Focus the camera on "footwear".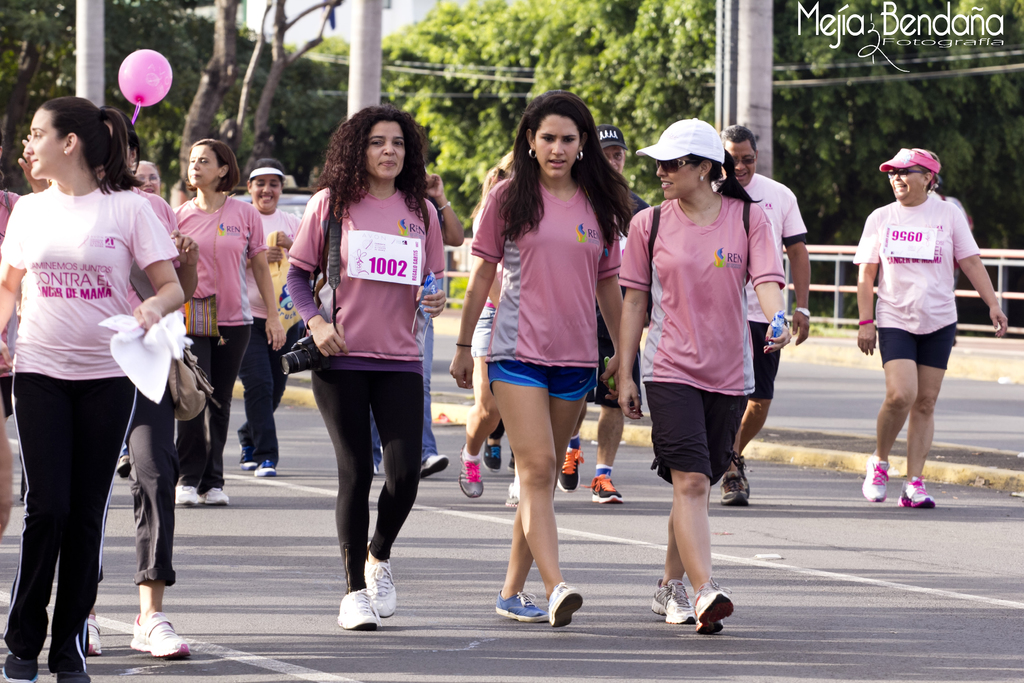
Focus region: (860, 442, 888, 509).
